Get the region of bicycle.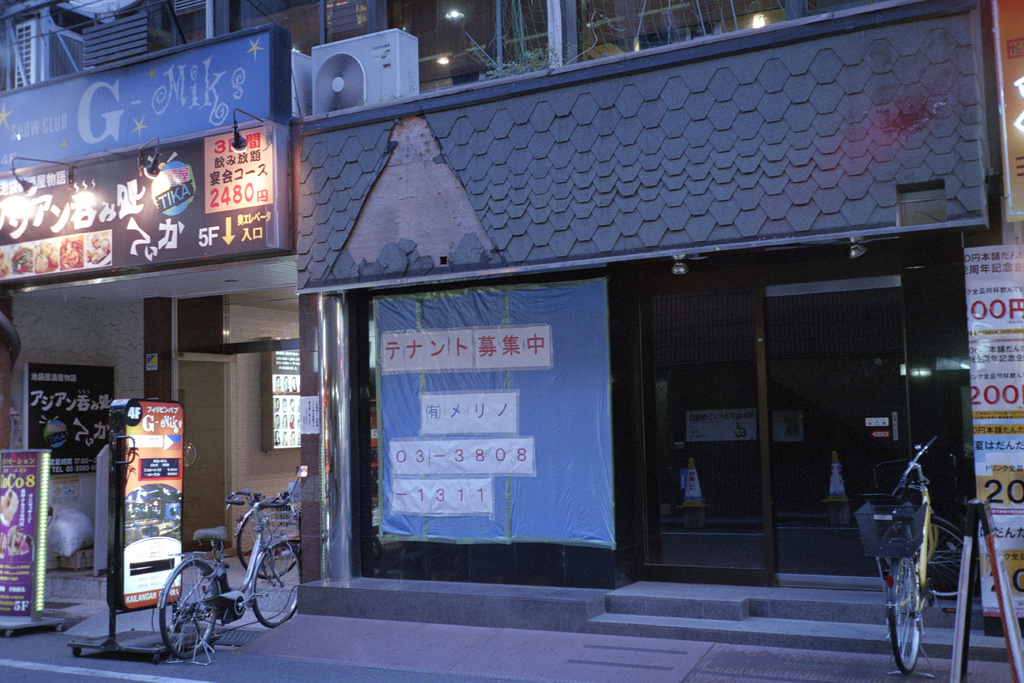
bbox=[129, 488, 288, 664].
